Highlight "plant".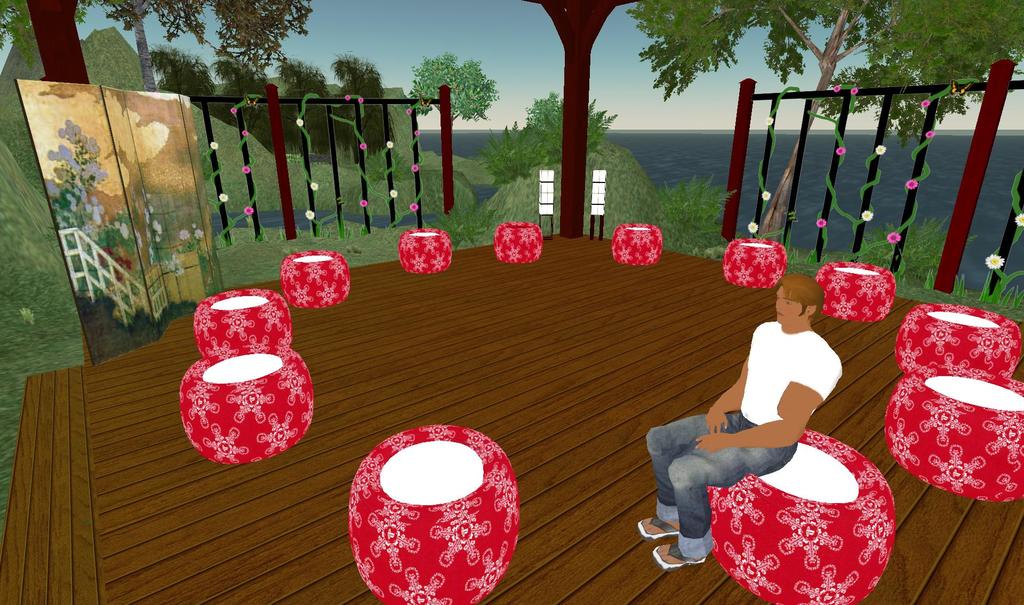
Highlighted region: 474,88,625,183.
